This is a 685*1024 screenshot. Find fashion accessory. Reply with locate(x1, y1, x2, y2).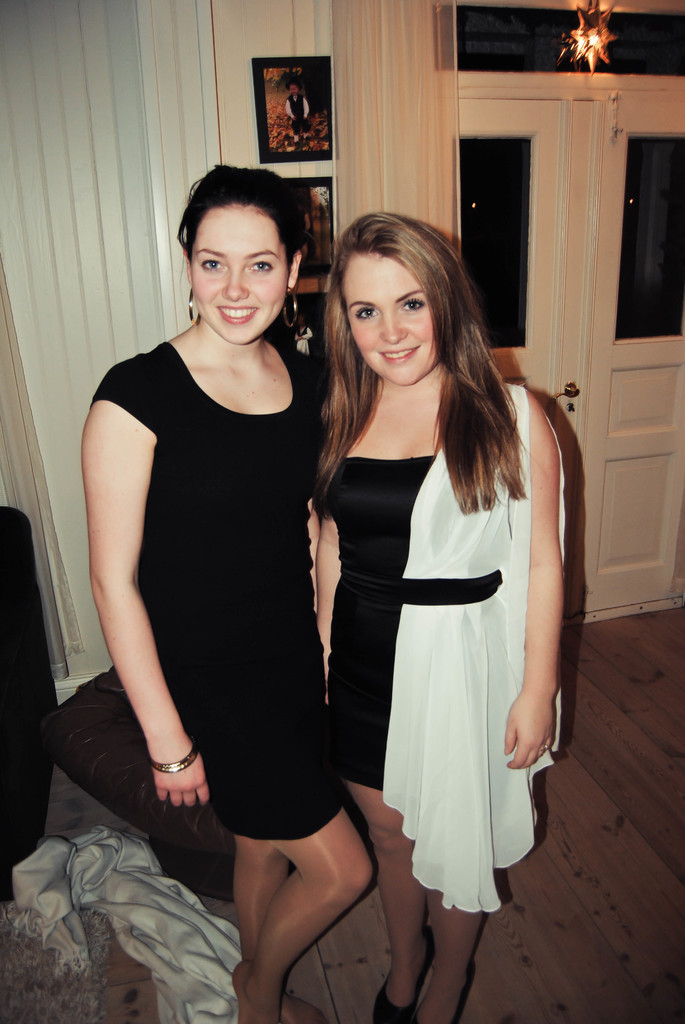
locate(370, 934, 436, 1023).
